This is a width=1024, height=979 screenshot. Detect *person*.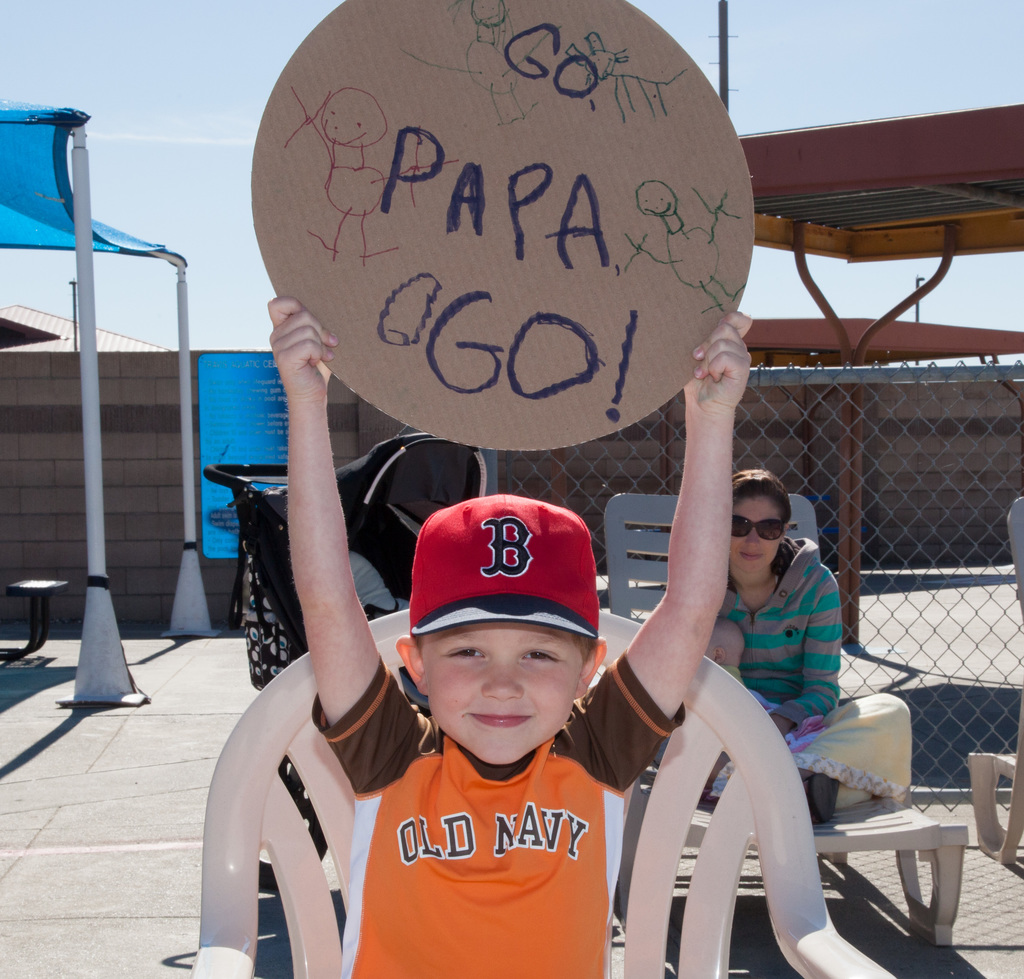
crop(269, 290, 753, 978).
